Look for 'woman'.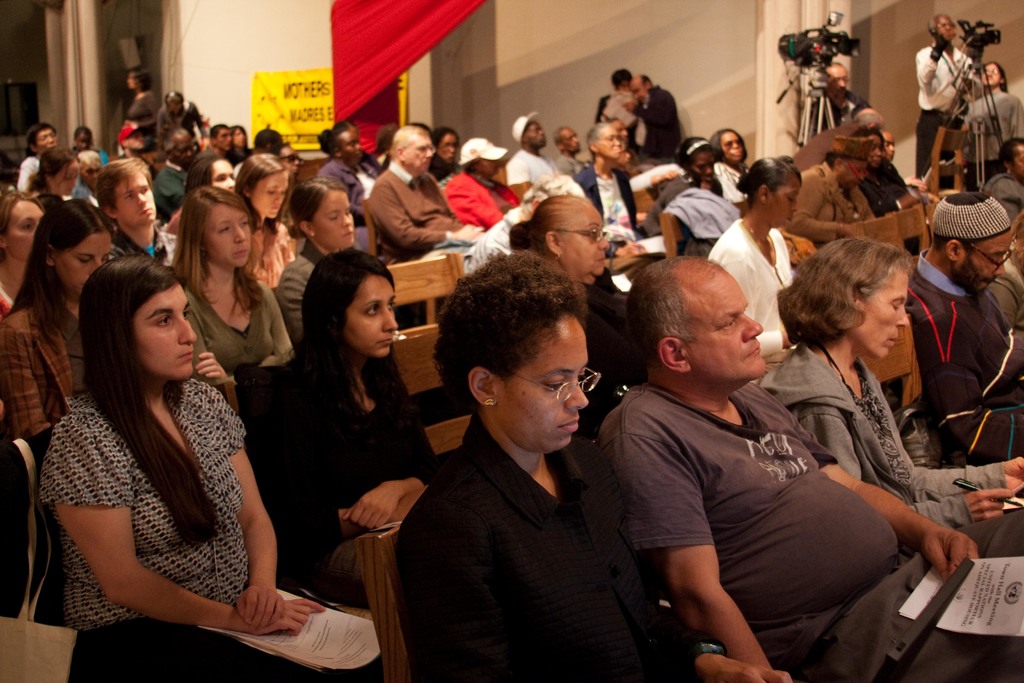
Found: {"left": 699, "top": 153, "right": 805, "bottom": 372}.
